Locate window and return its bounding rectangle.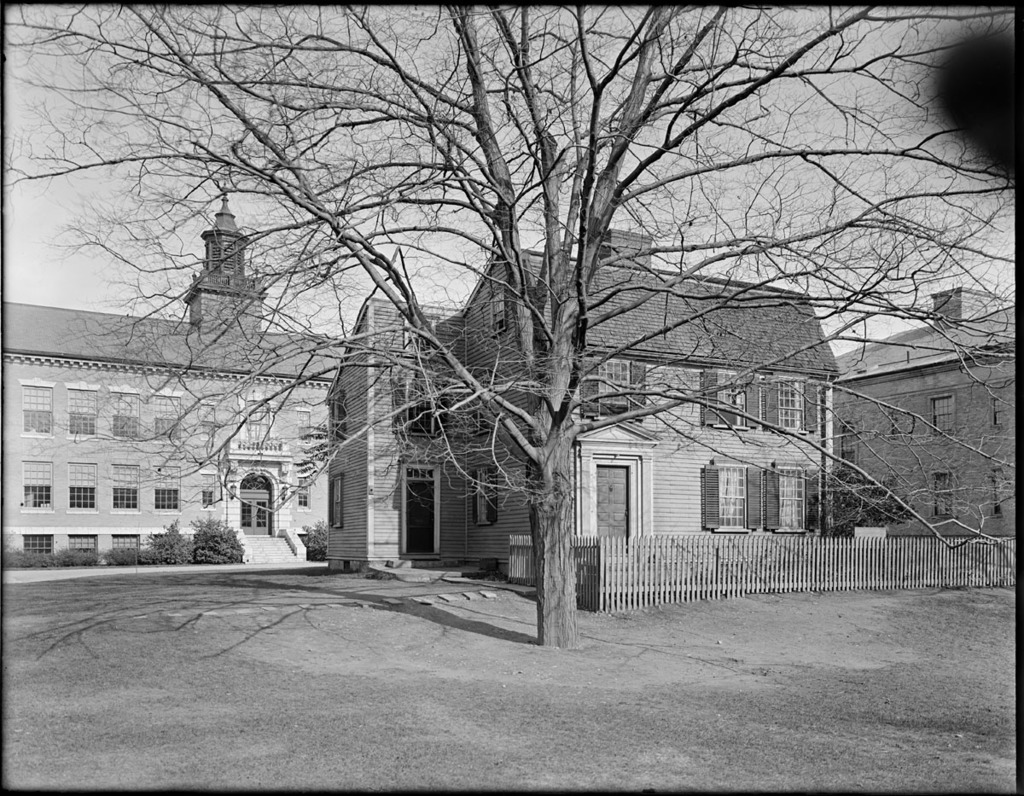
Rect(68, 464, 99, 511).
